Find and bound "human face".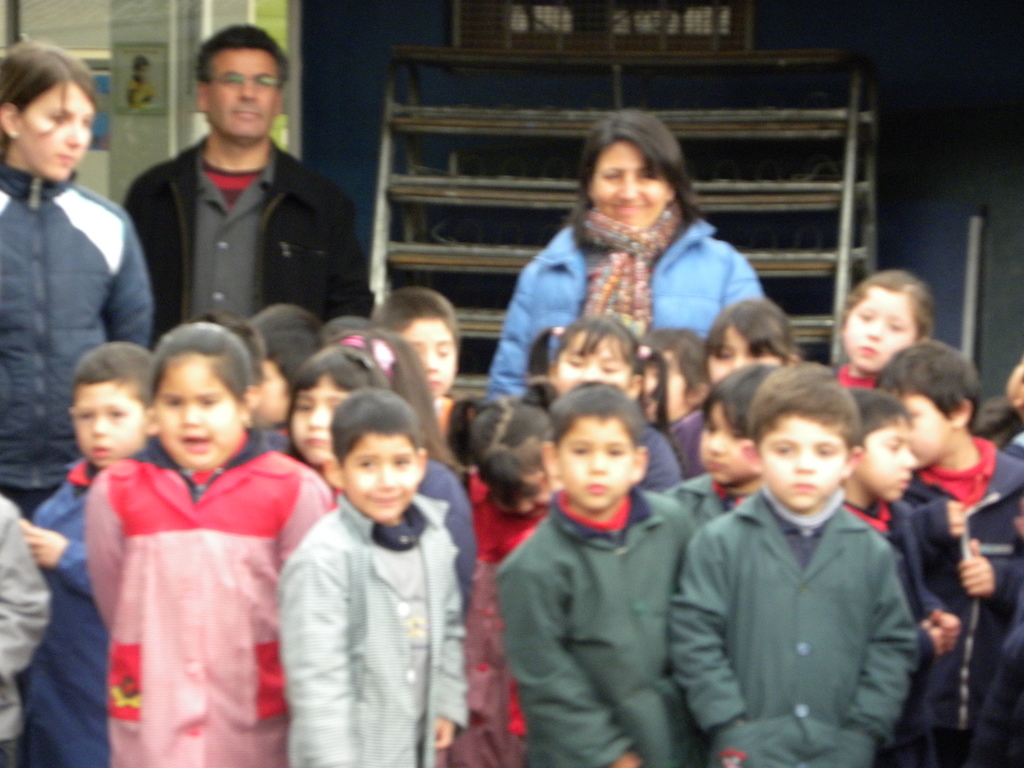
Bound: [344,428,419,524].
